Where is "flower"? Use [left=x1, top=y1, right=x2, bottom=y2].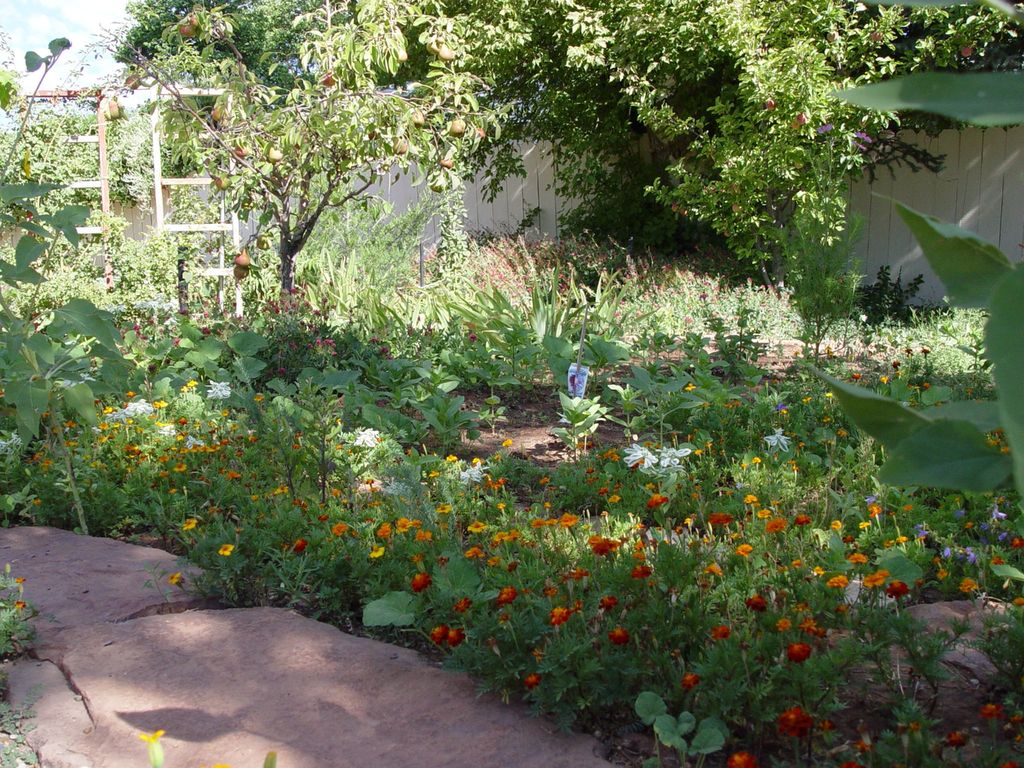
[left=778, top=619, right=792, bottom=632].
